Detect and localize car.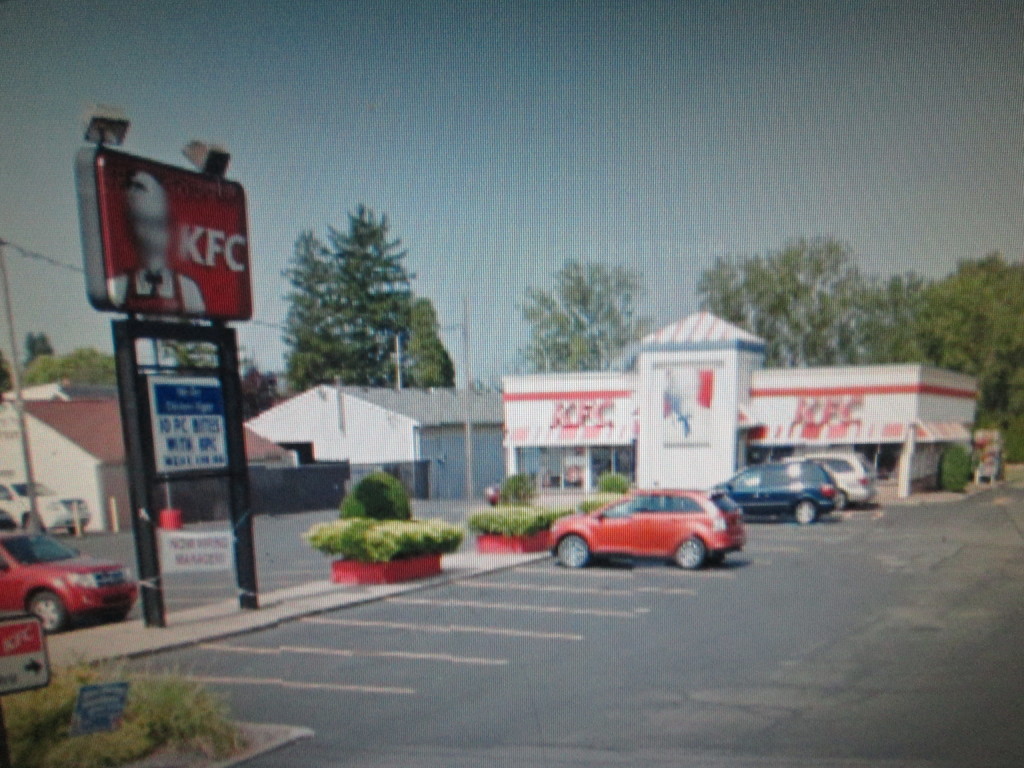
Localized at detection(812, 445, 884, 508).
